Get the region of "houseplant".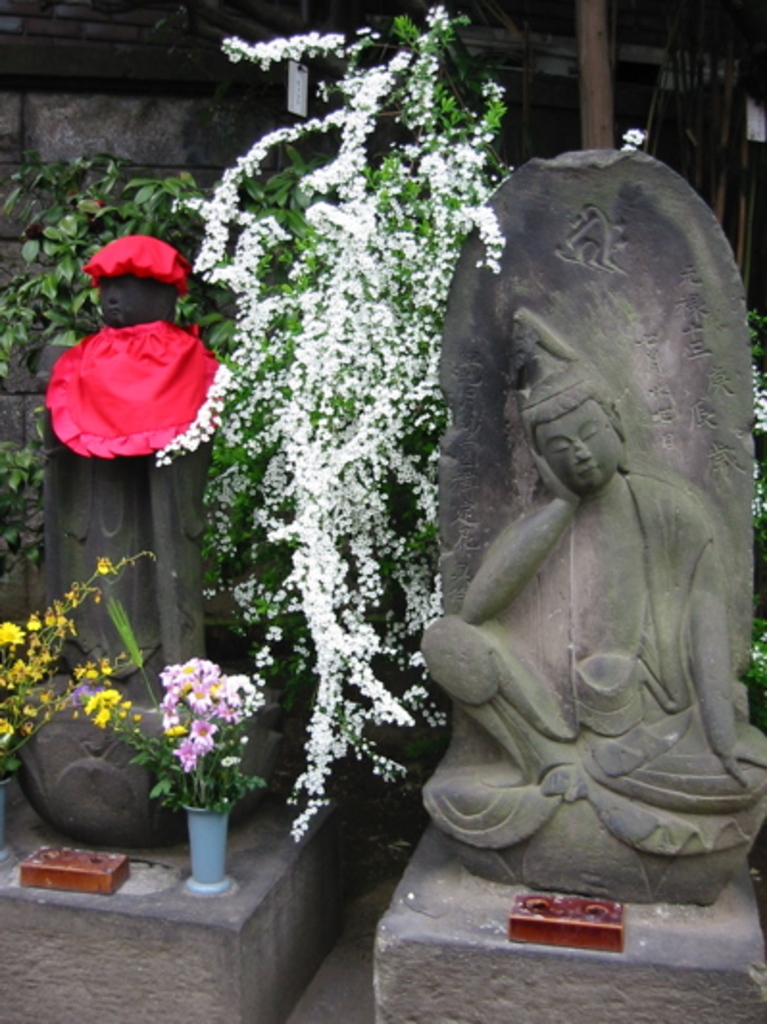
117 665 281 909.
